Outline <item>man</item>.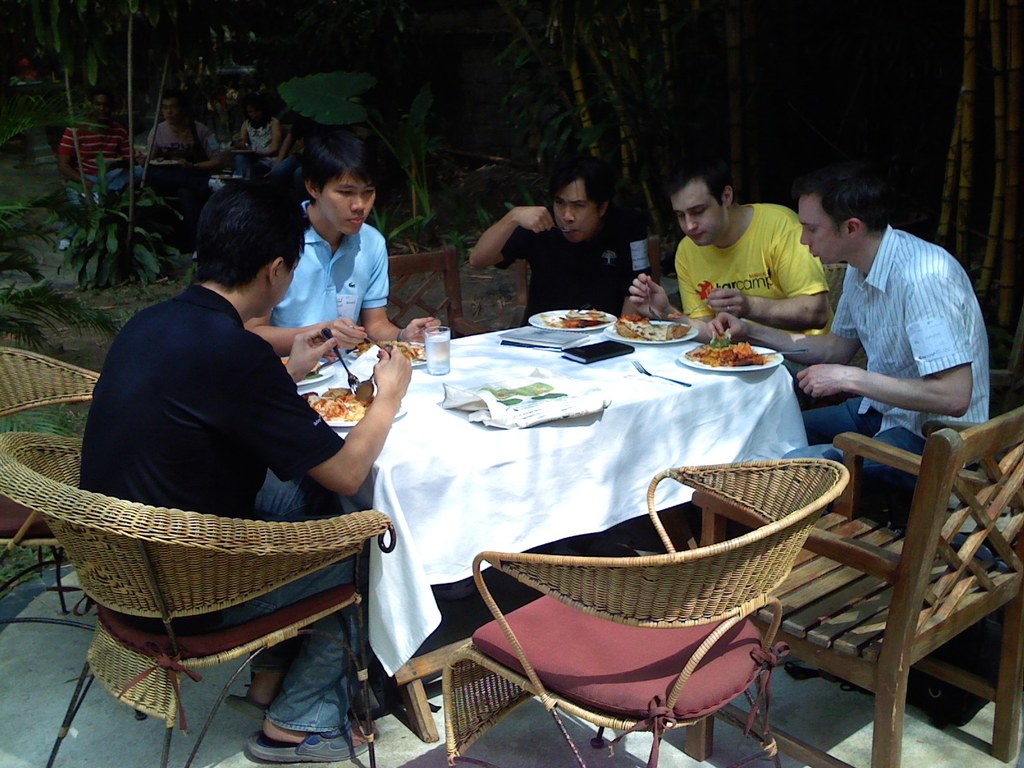
Outline: bbox(73, 179, 406, 759).
